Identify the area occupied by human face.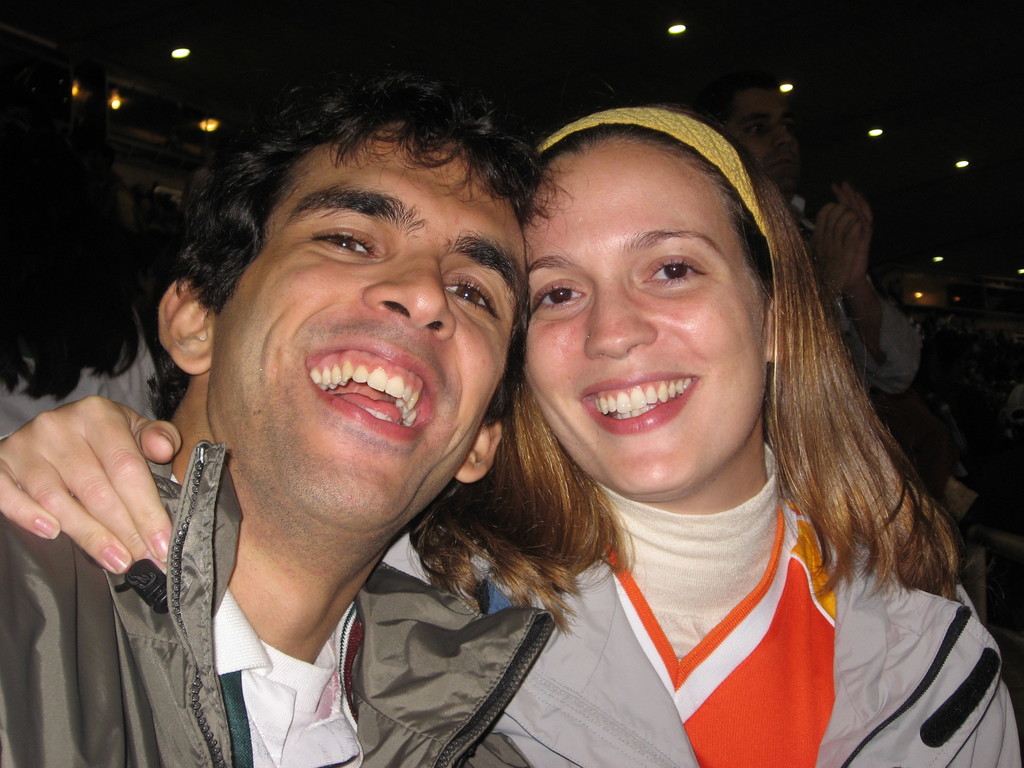
Area: [730,86,798,197].
